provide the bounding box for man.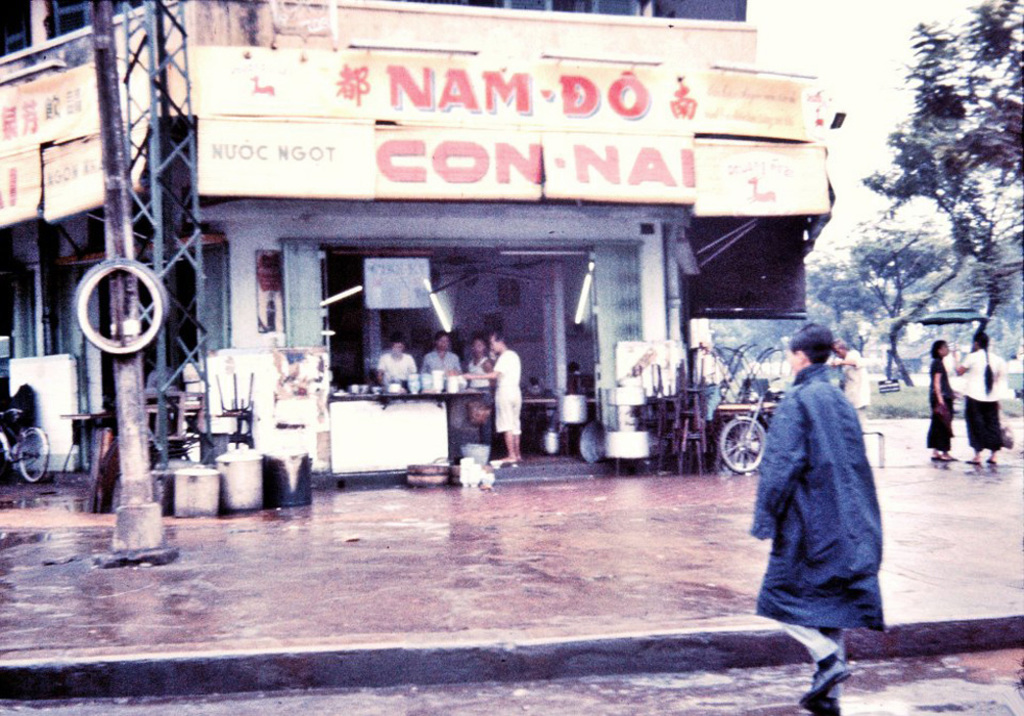
l=471, t=323, r=527, b=461.
